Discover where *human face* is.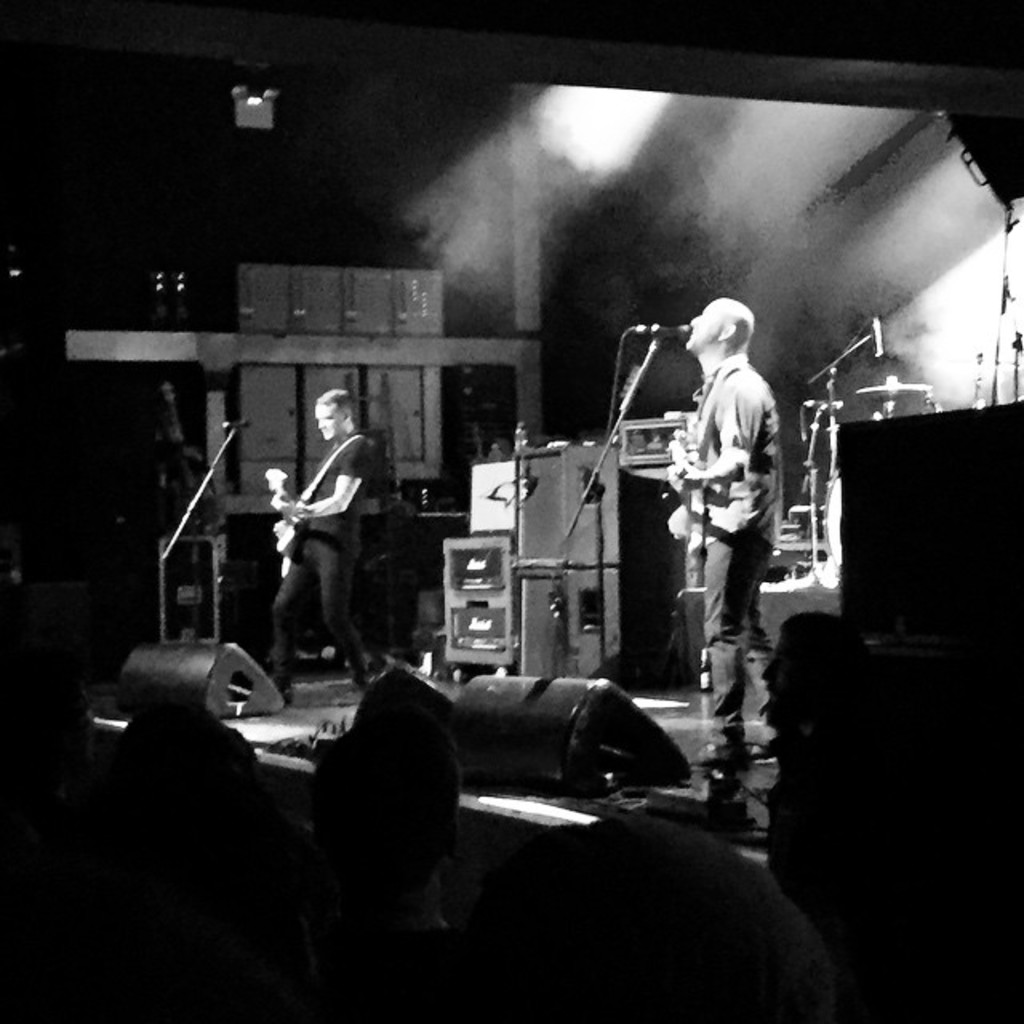
Discovered at <bbox>312, 403, 344, 440</bbox>.
